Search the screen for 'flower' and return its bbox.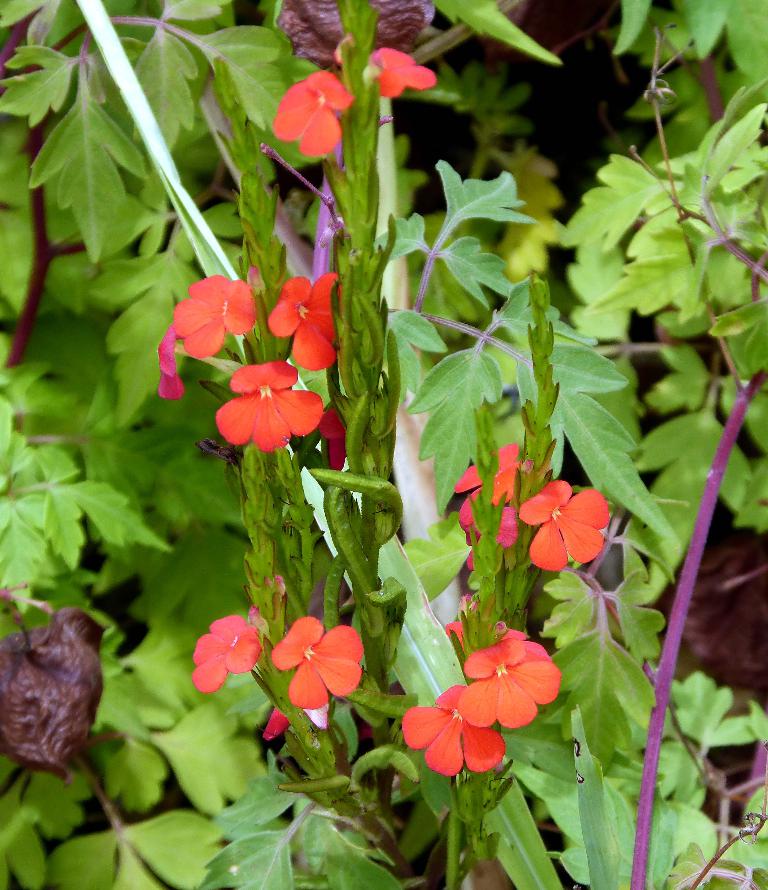
Found: (x1=265, y1=66, x2=355, y2=160).
